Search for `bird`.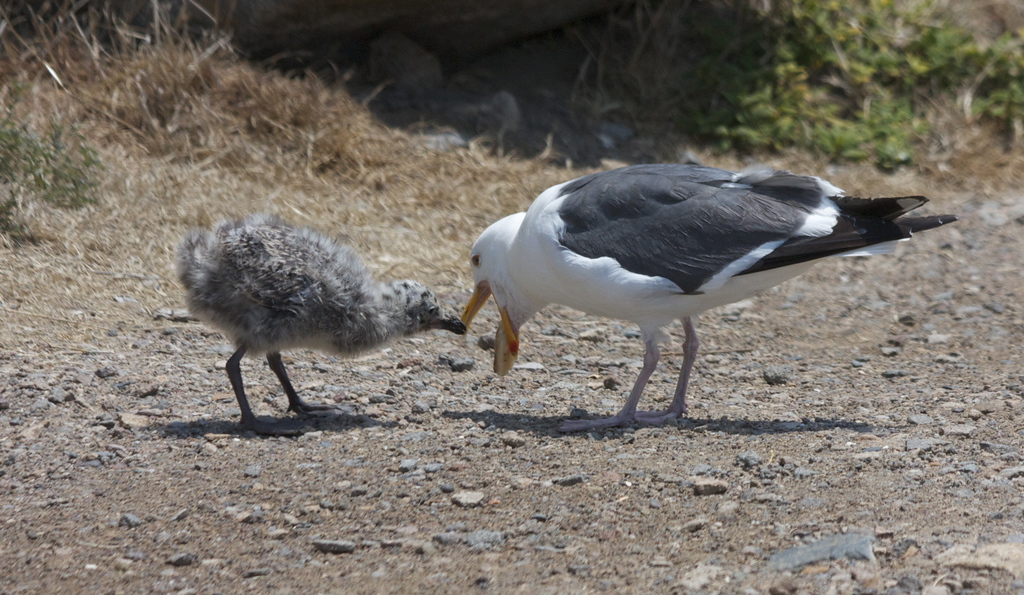
Found at left=444, top=159, right=970, bottom=432.
